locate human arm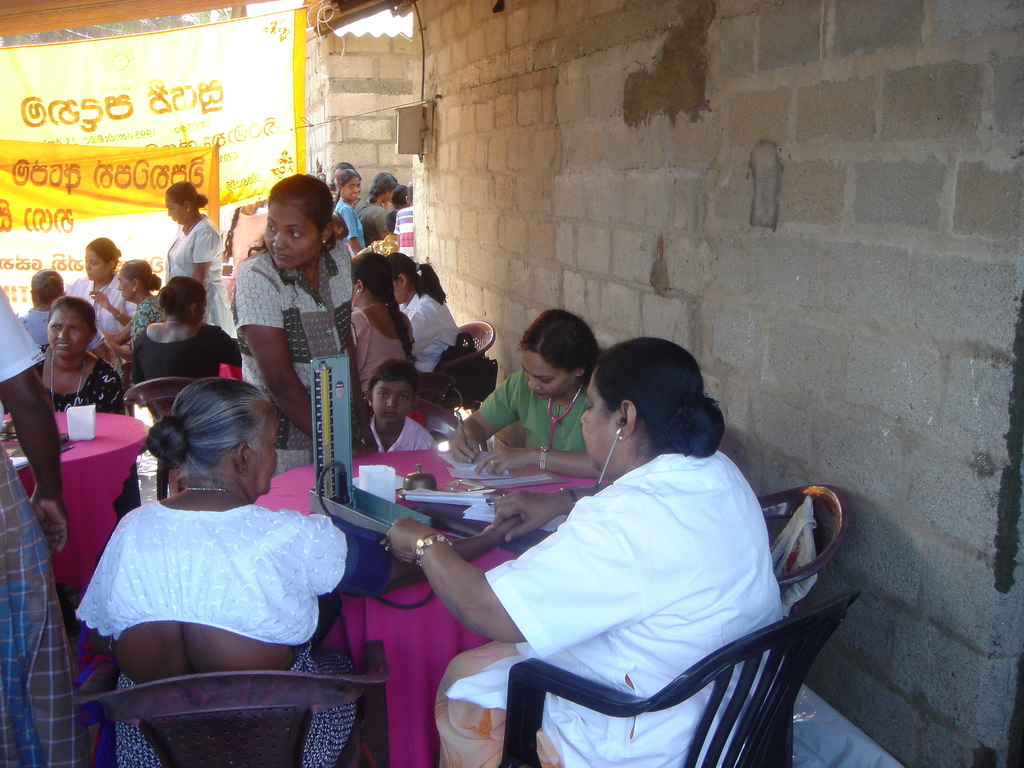
382:484:647:640
